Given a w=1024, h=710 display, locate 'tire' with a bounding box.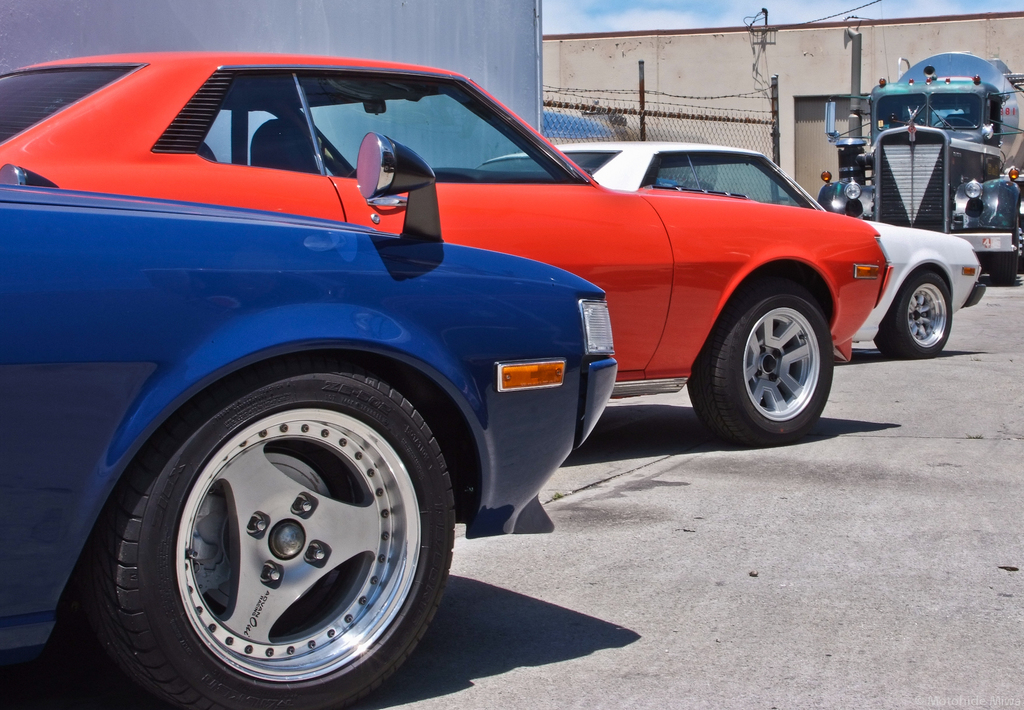
Located: l=689, t=282, r=836, b=449.
